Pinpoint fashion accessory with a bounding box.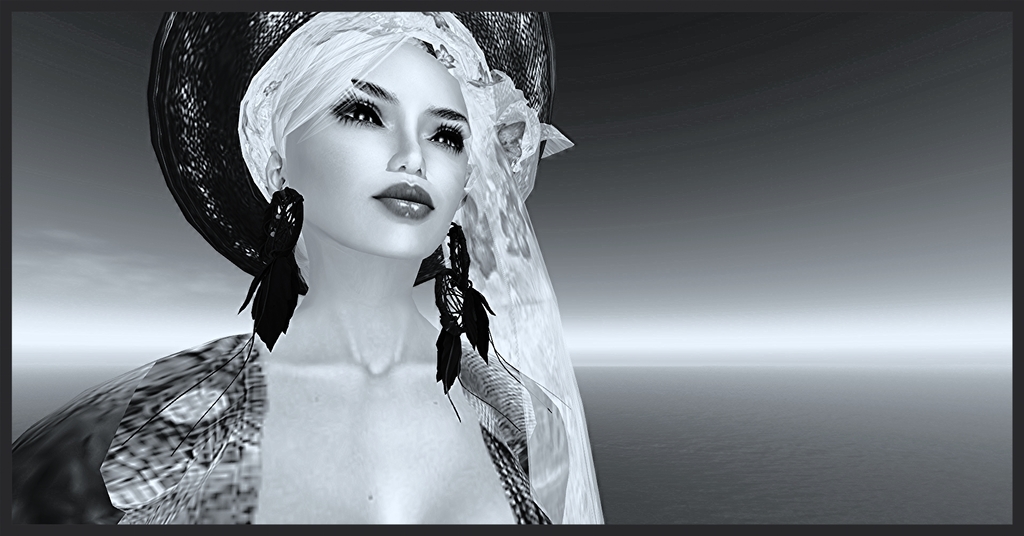
<box>236,185,314,355</box>.
